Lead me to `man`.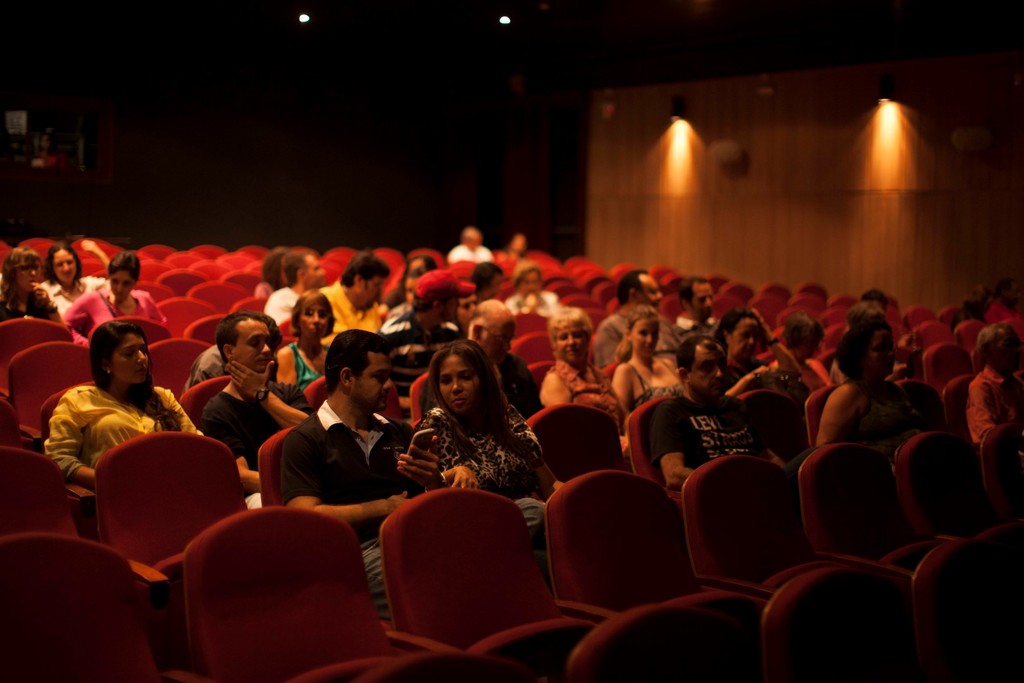
Lead to <box>276,327,452,602</box>.
